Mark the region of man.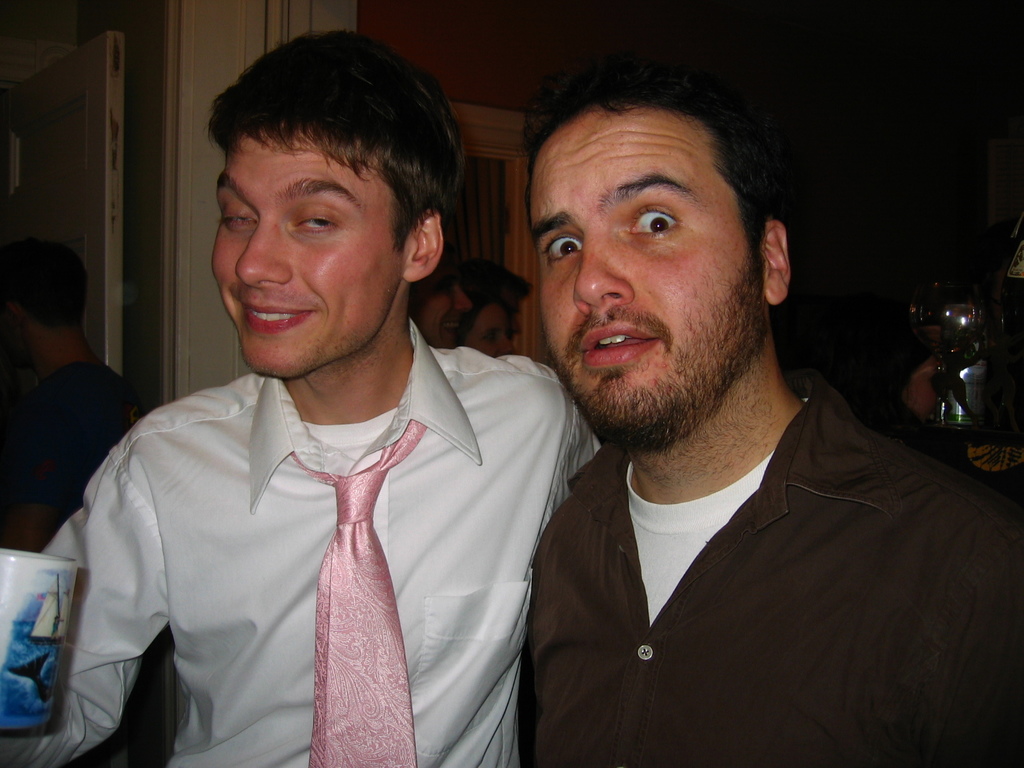
Region: (448, 73, 1008, 766).
